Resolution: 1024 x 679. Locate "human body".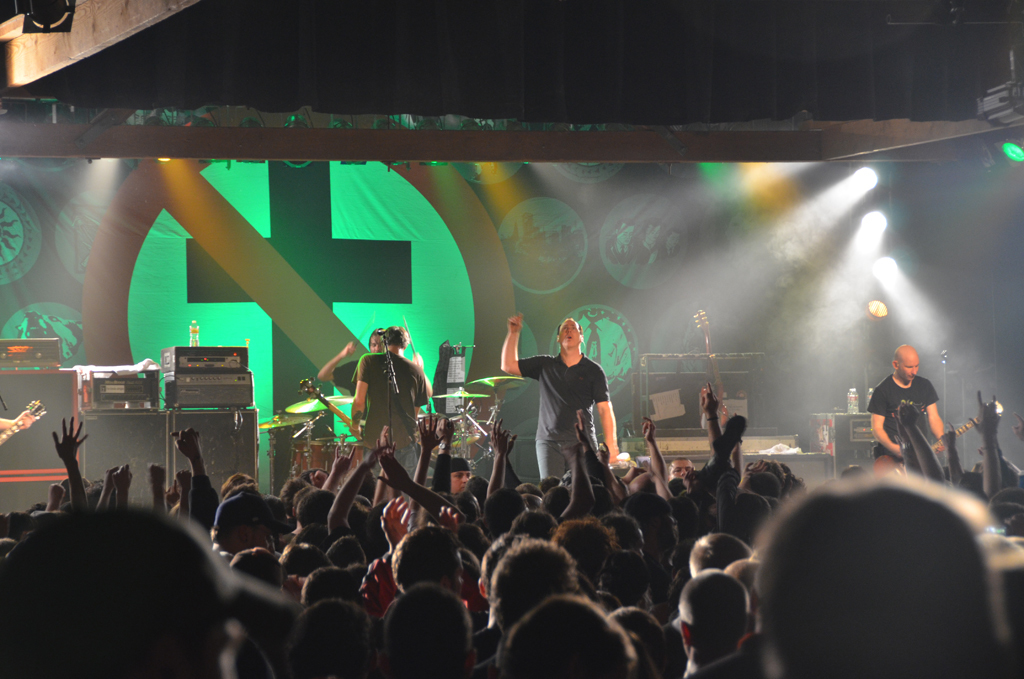
bbox(851, 350, 951, 480).
